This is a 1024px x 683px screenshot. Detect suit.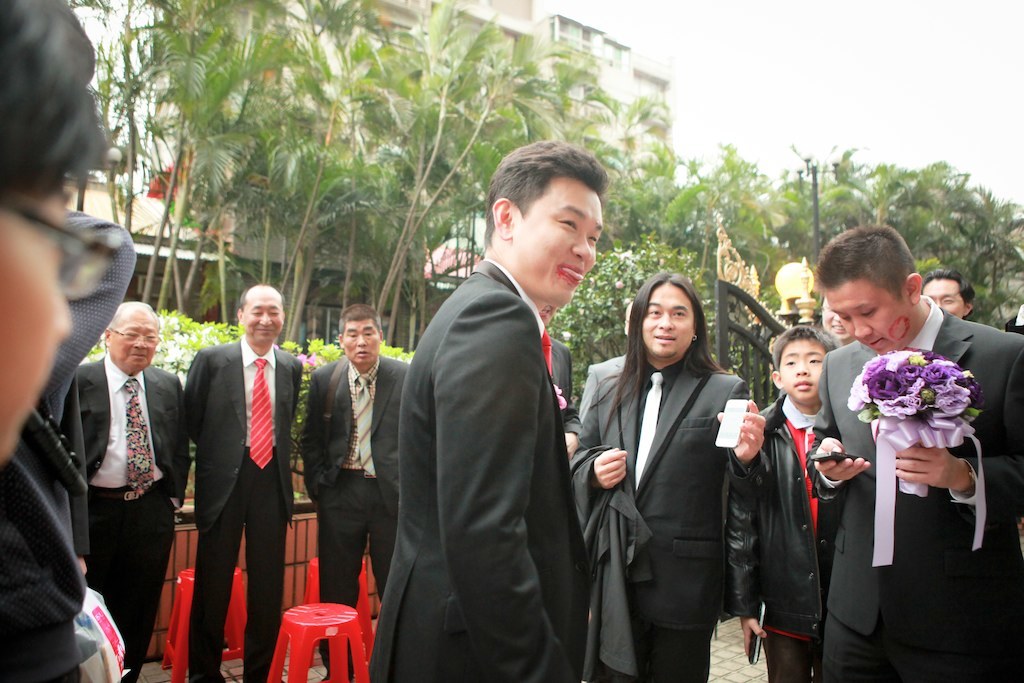
crop(364, 255, 596, 682).
